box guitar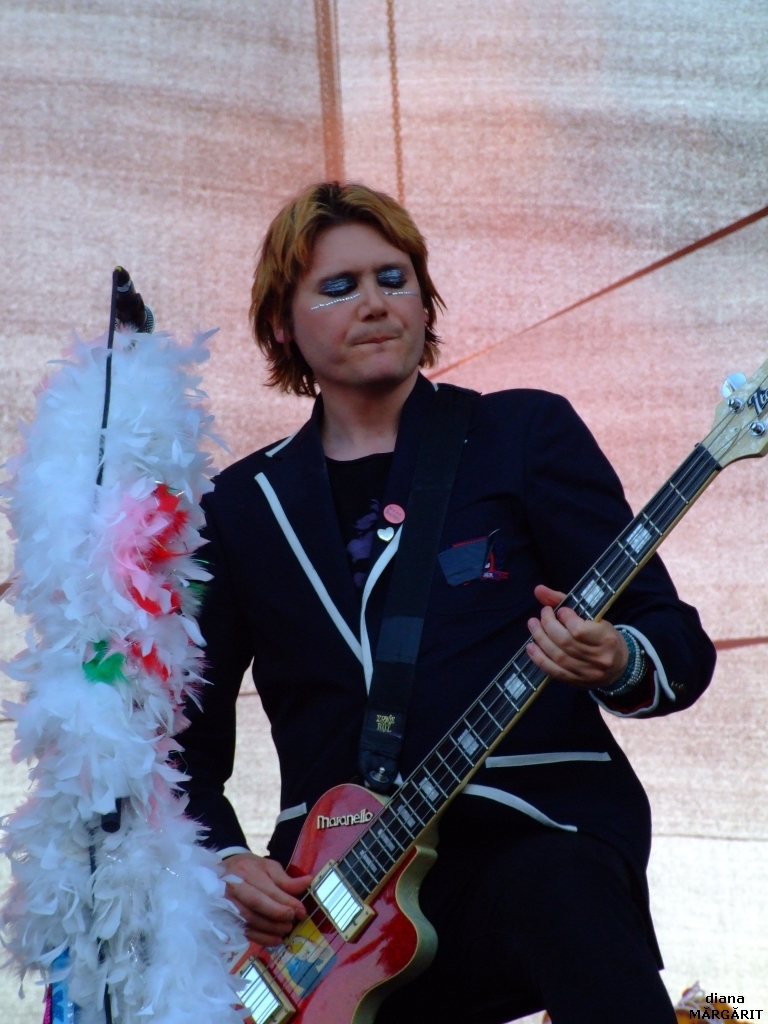
[199, 404, 730, 998]
